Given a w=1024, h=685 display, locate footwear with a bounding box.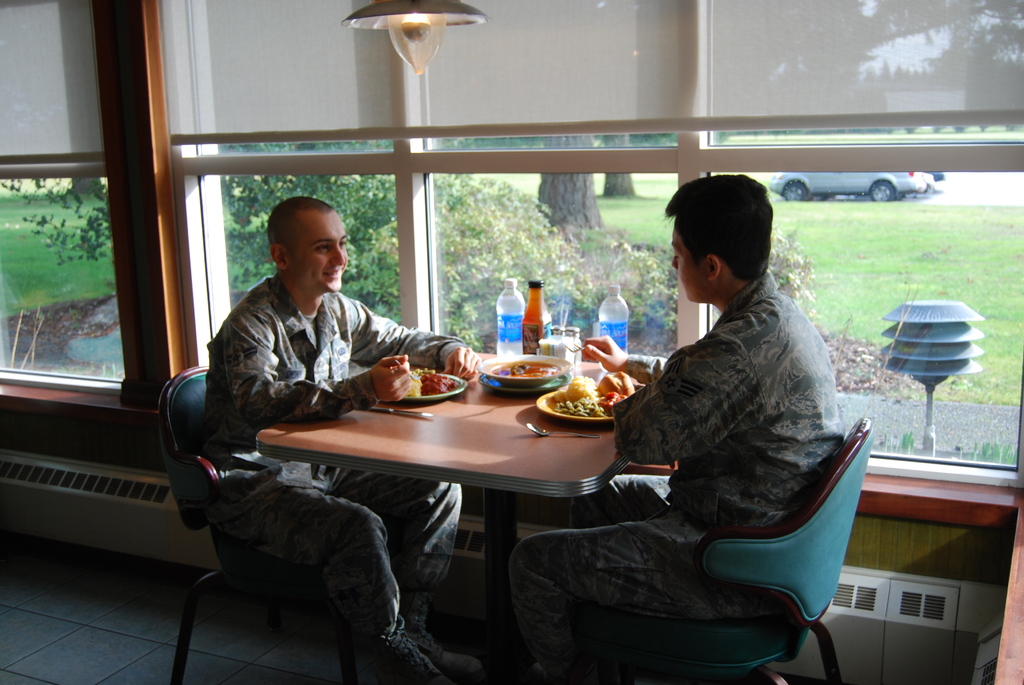
Located: left=346, top=636, right=442, bottom=684.
